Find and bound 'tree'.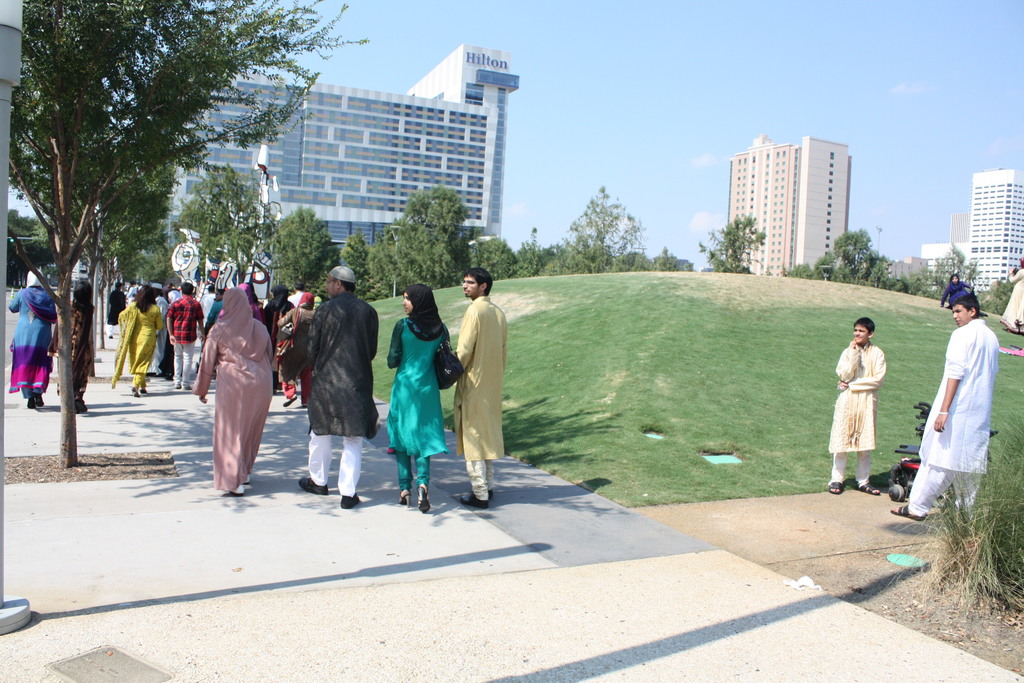
Bound: (476, 234, 518, 277).
